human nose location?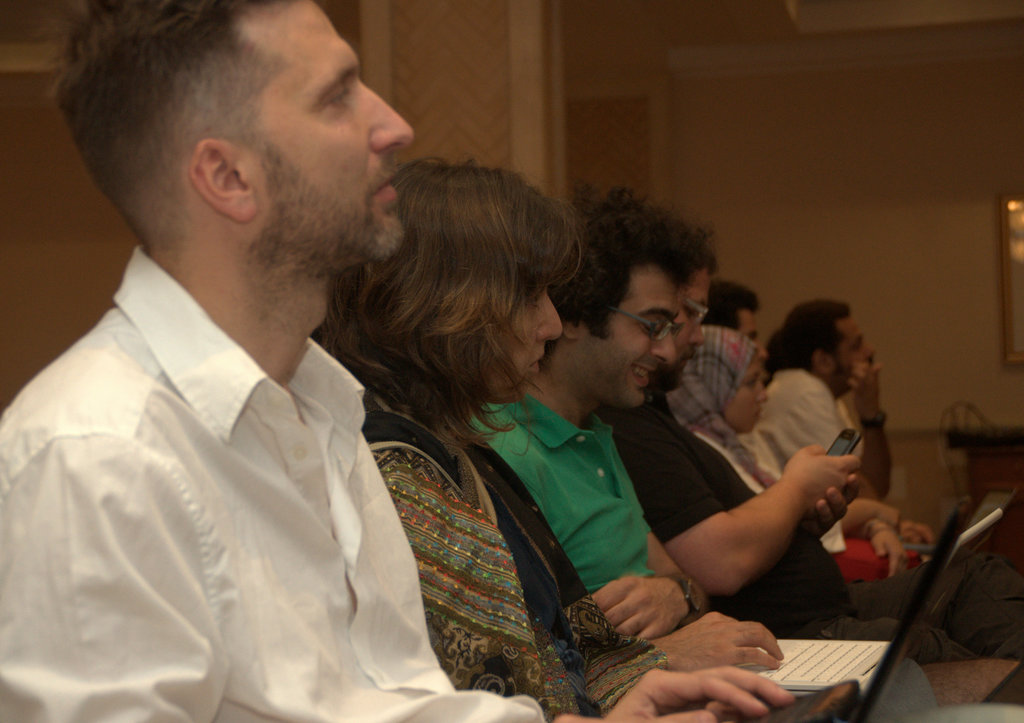
select_region(757, 344, 767, 359)
